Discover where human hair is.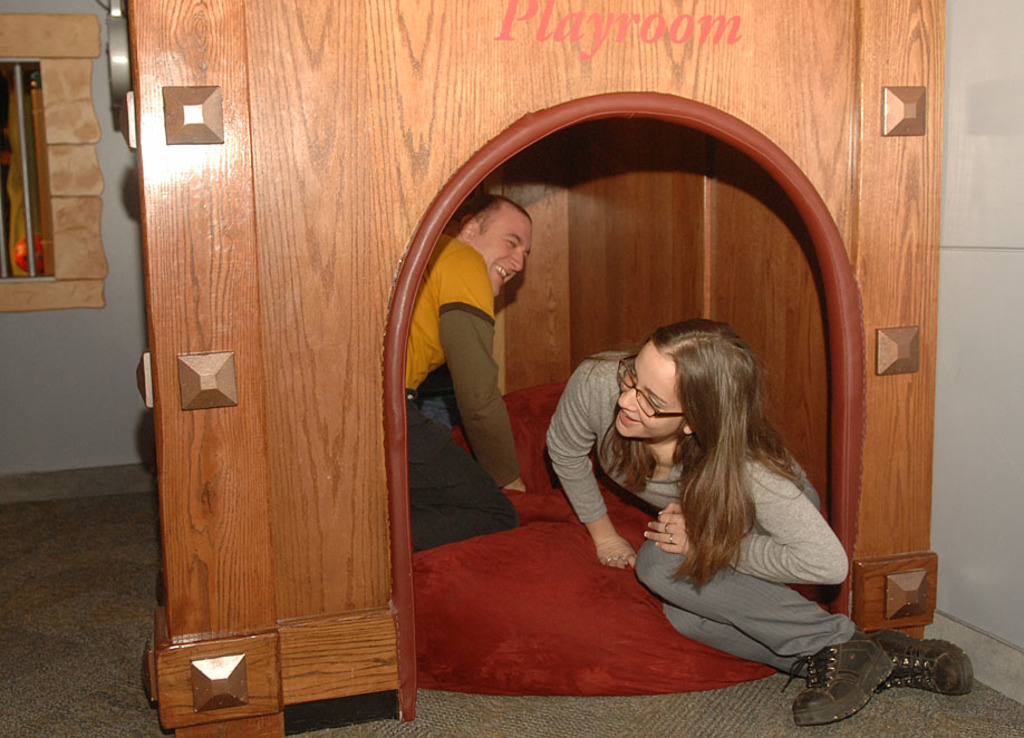
Discovered at {"left": 616, "top": 315, "right": 780, "bottom": 572}.
